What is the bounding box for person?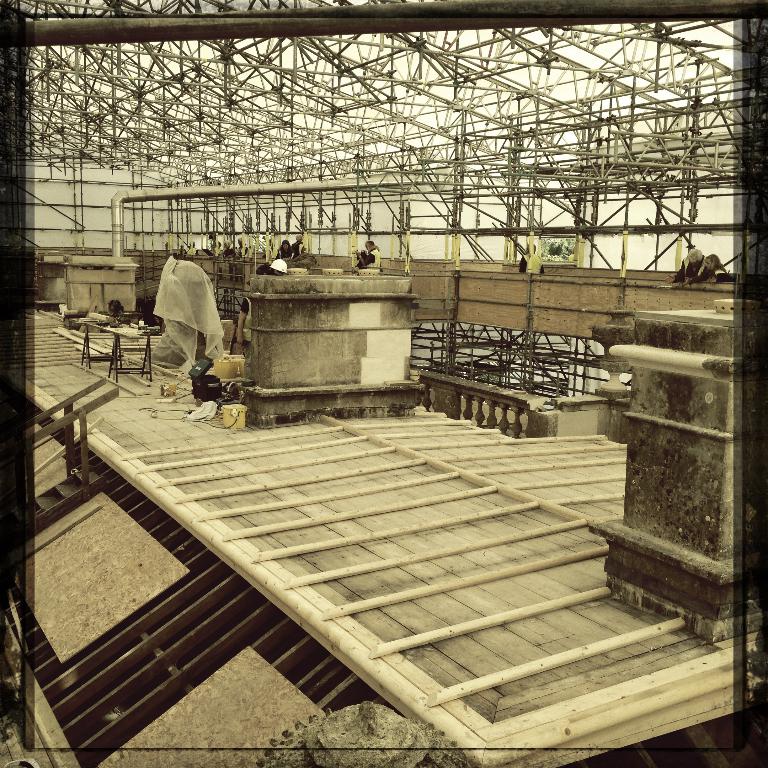
(356,240,381,271).
